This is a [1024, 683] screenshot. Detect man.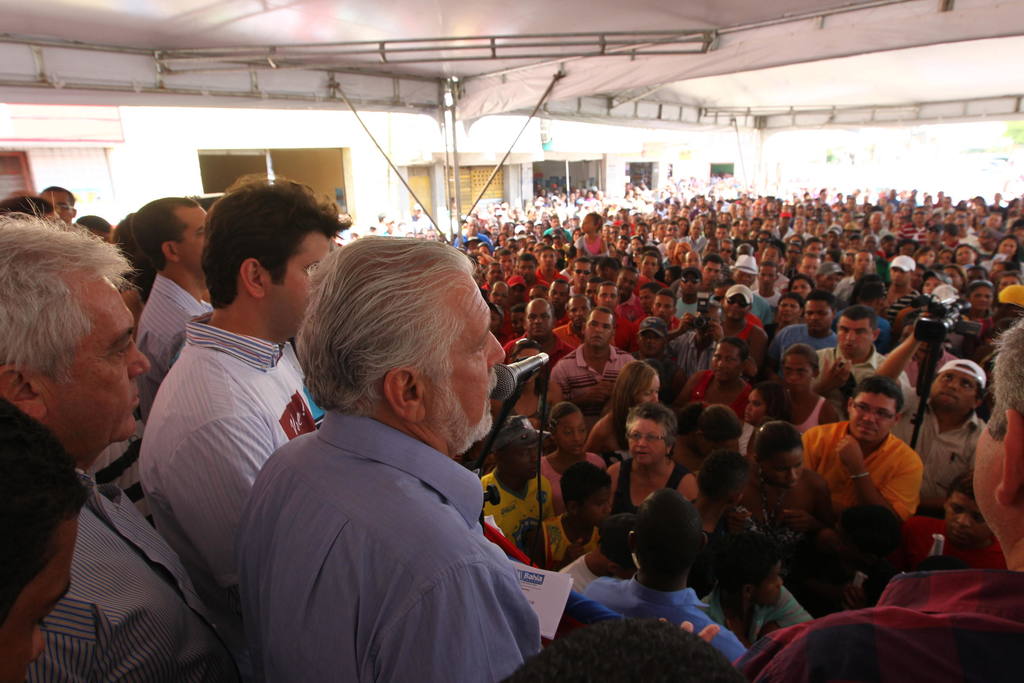
<box>0,210,234,682</box>.
